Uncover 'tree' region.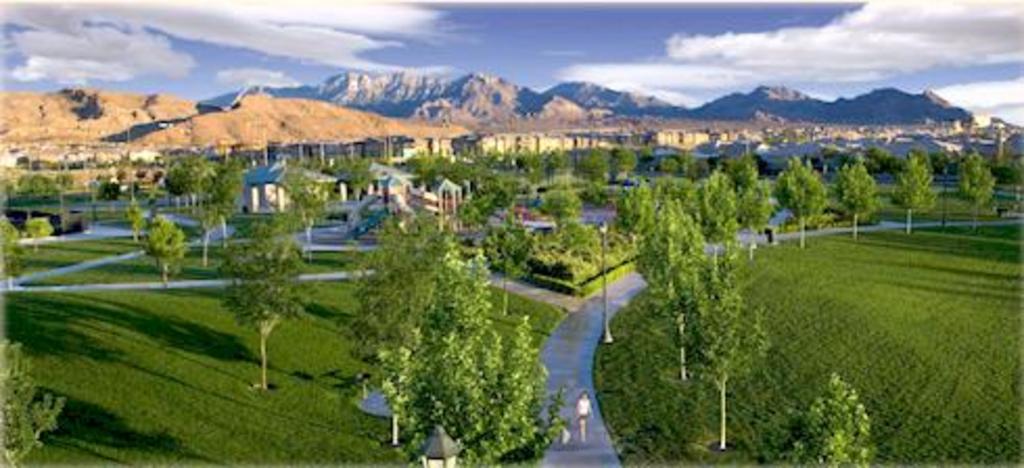
Uncovered: <bbox>727, 155, 769, 249</bbox>.
